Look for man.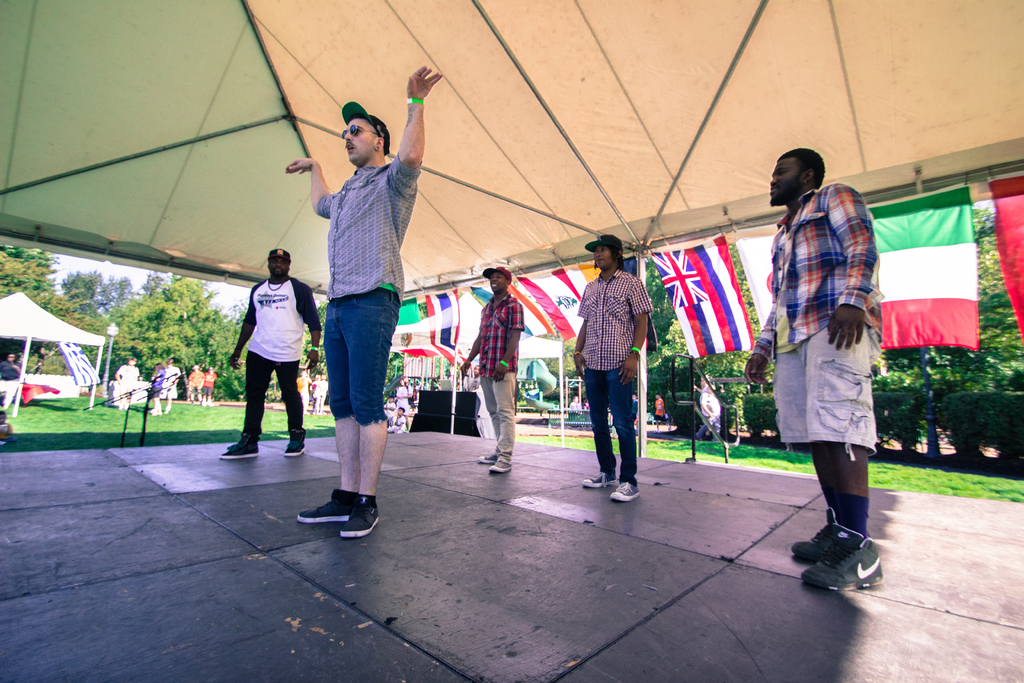
Found: [left=198, top=363, right=216, bottom=407].
